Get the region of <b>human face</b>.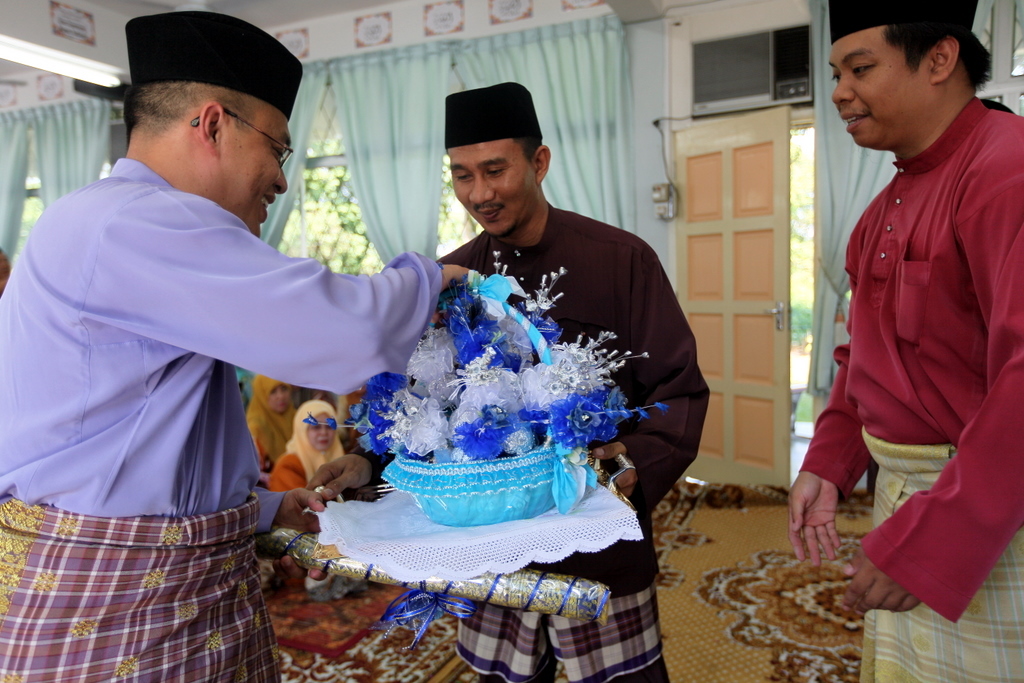
[305,411,332,450].
